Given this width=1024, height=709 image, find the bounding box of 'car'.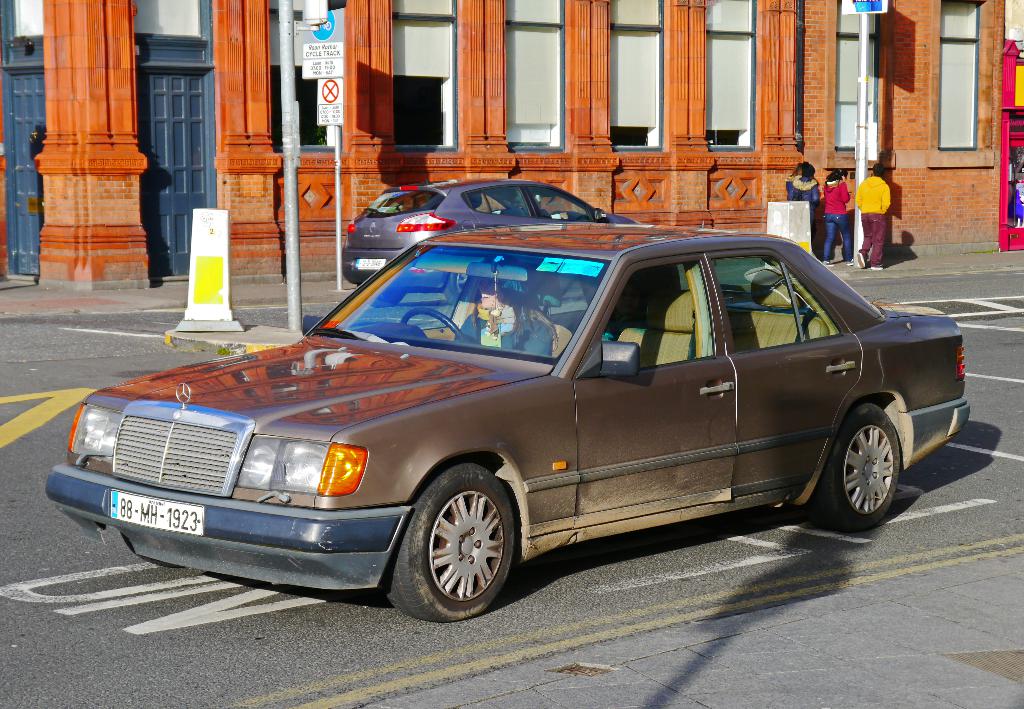
{"x1": 340, "y1": 176, "x2": 638, "y2": 286}.
